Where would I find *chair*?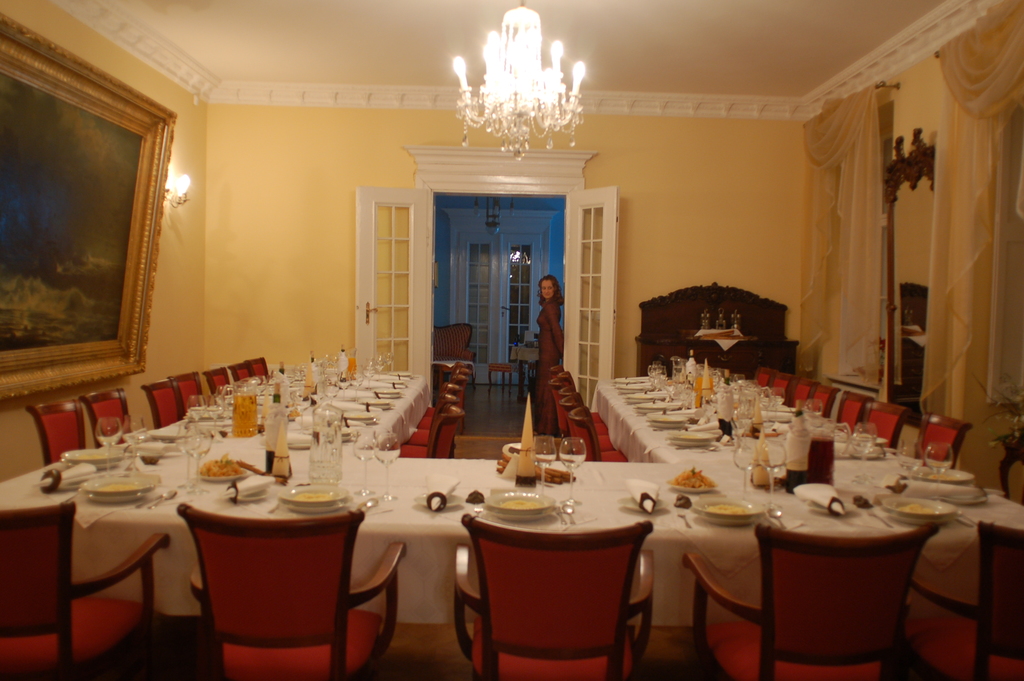
At bbox(768, 372, 799, 407).
